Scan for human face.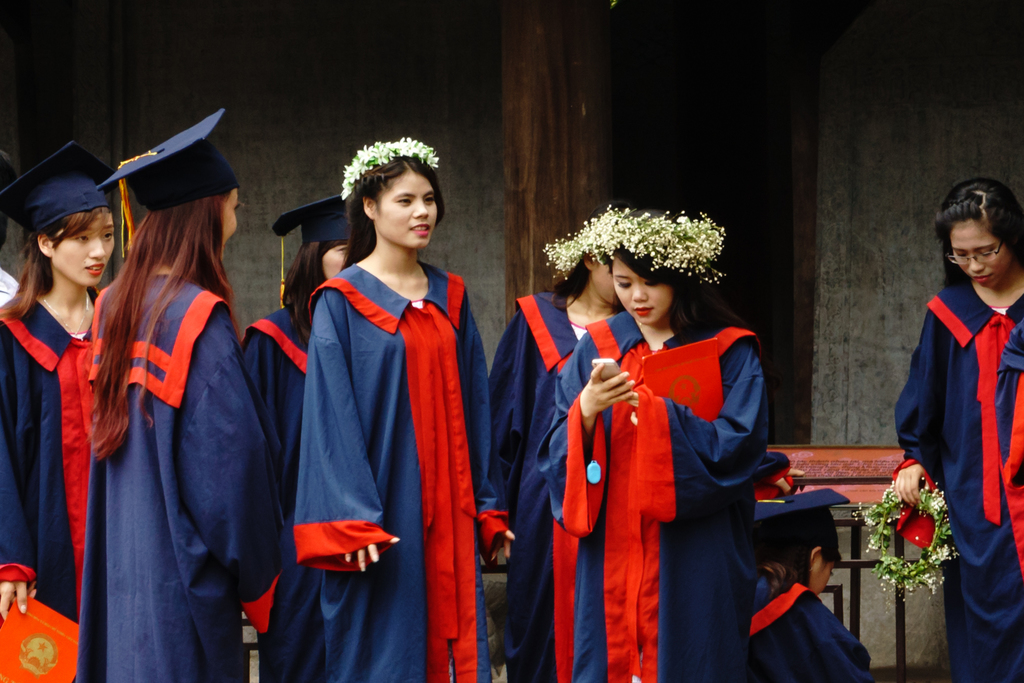
Scan result: l=593, t=265, r=612, b=304.
